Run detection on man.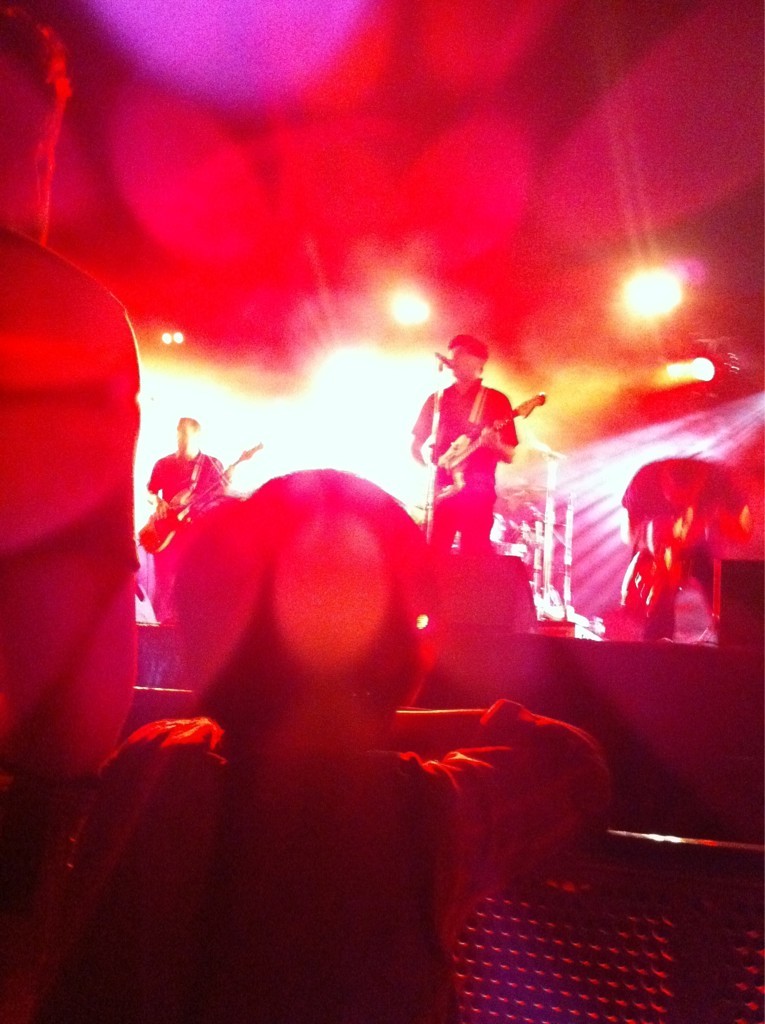
Result: 144, 416, 224, 507.
